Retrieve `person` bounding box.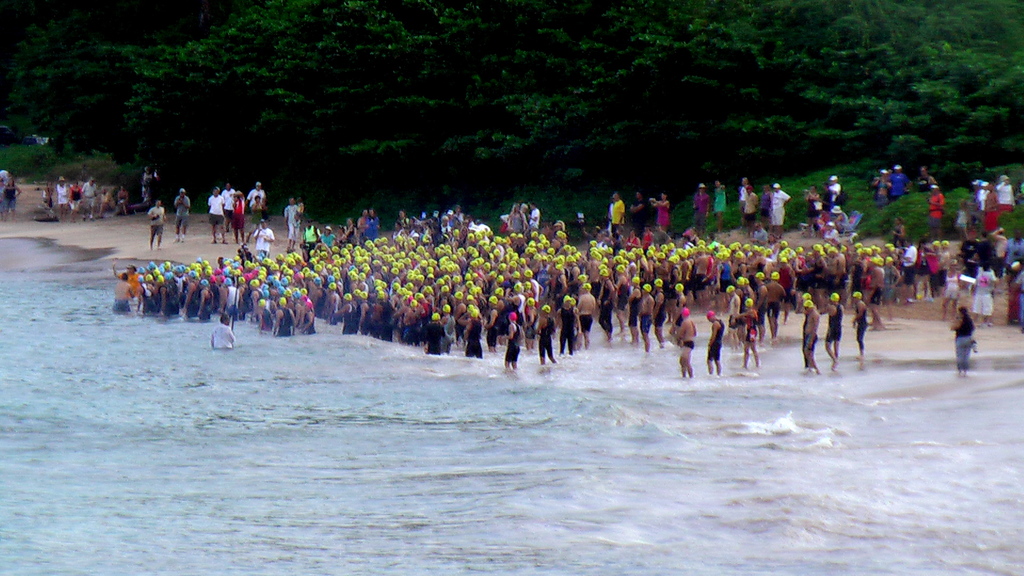
Bounding box: {"left": 970, "top": 179, "right": 989, "bottom": 224}.
